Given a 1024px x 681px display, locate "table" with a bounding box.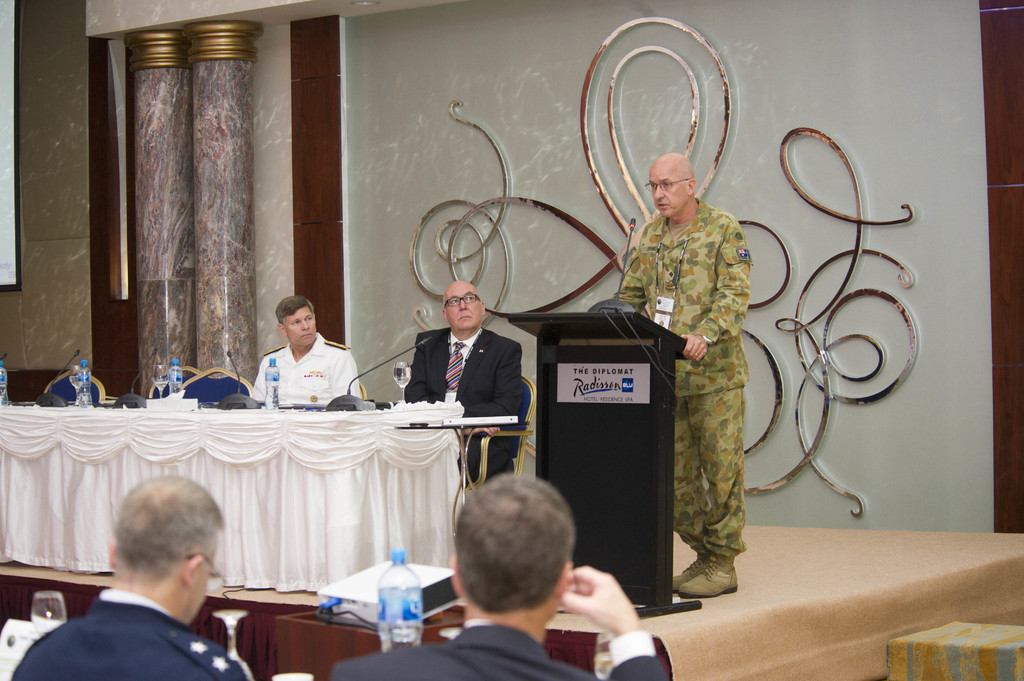
Located: l=485, t=303, r=703, b=613.
